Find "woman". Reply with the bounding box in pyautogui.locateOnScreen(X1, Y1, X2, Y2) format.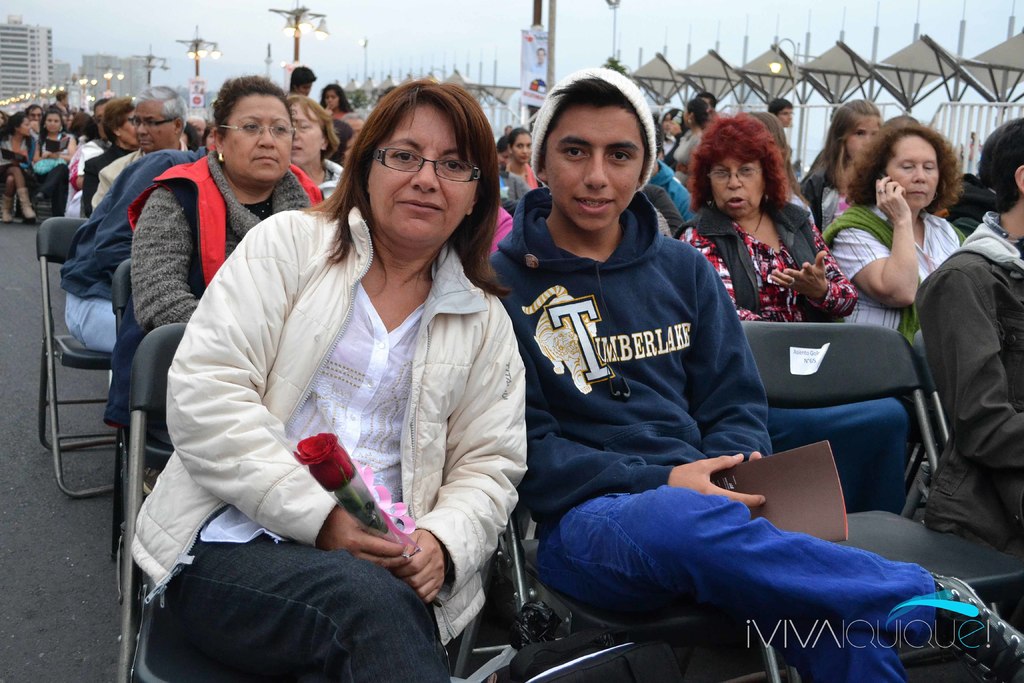
pyautogui.locateOnScreen(105, 73, 323, 497).
